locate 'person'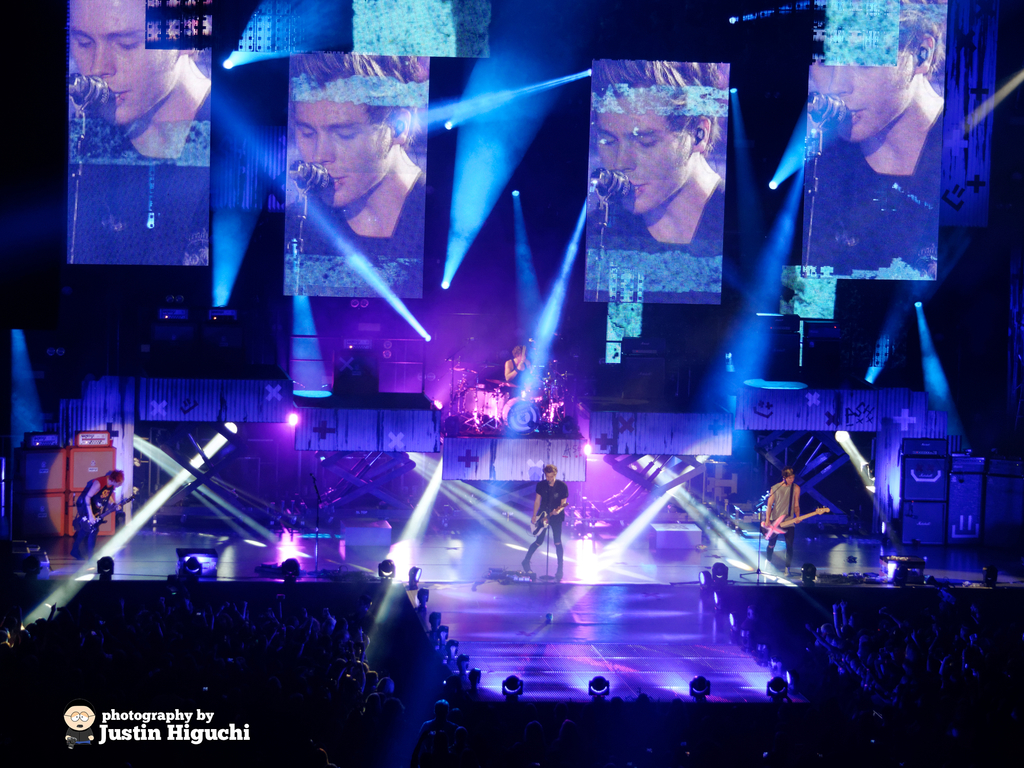
<box>280,54,427,299</box>
